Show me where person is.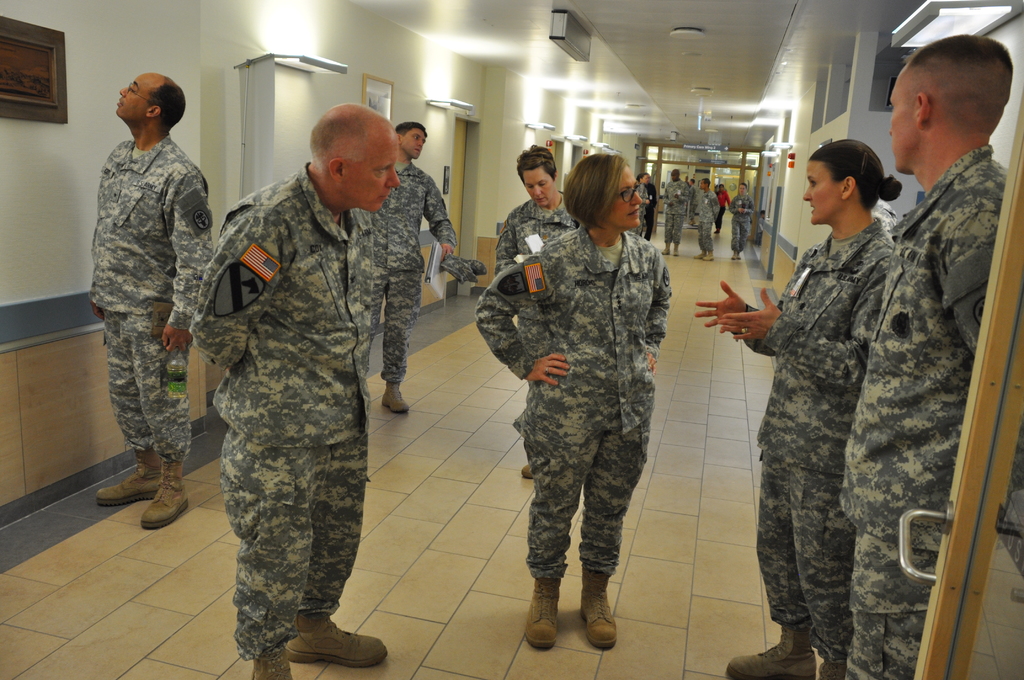
person is at left=92, top=76, right=207, bottom=531.
